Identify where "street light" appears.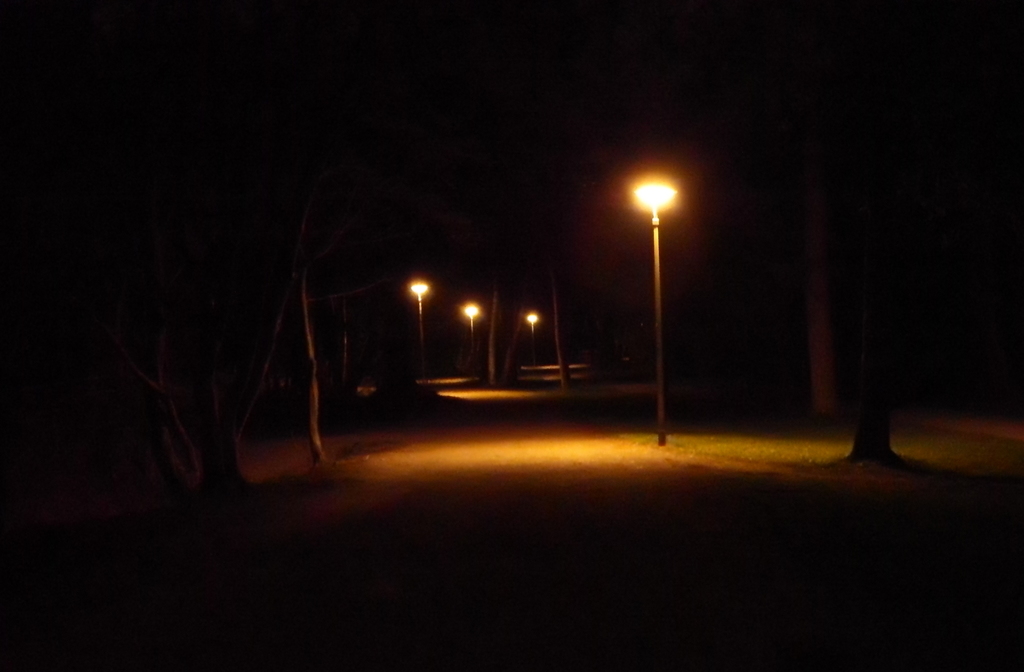
Appears at box(460, 301, 481, 356).
